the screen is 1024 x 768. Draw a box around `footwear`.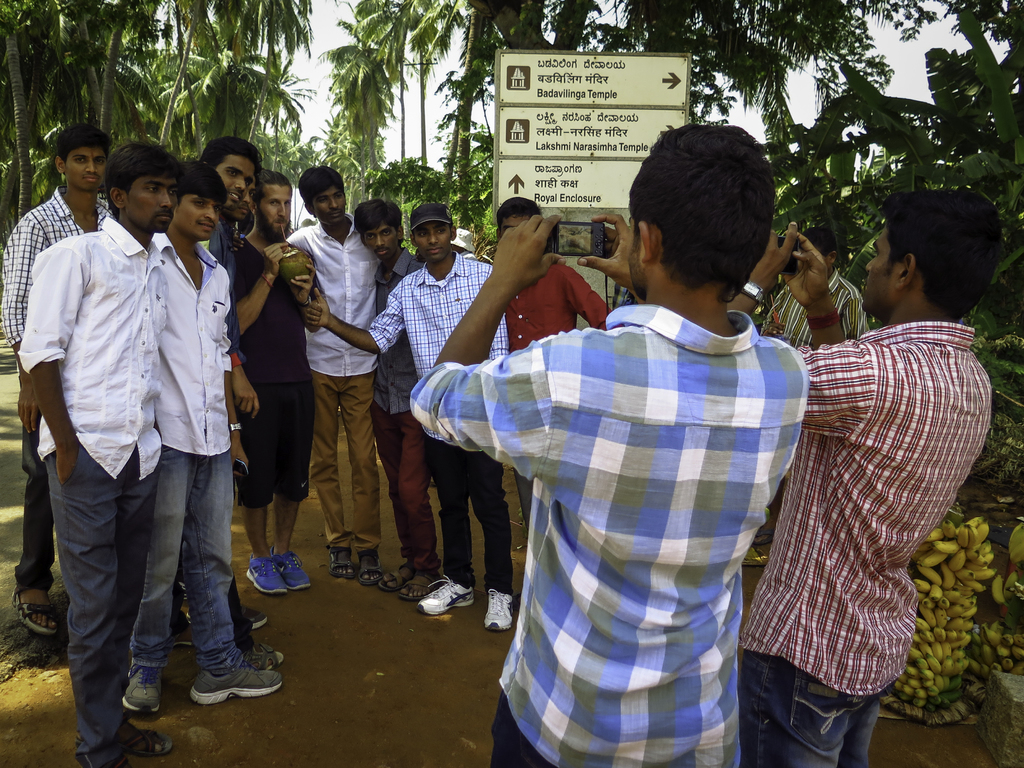
pyautogui.locateOnScreen(187, 653, 287, 707).
